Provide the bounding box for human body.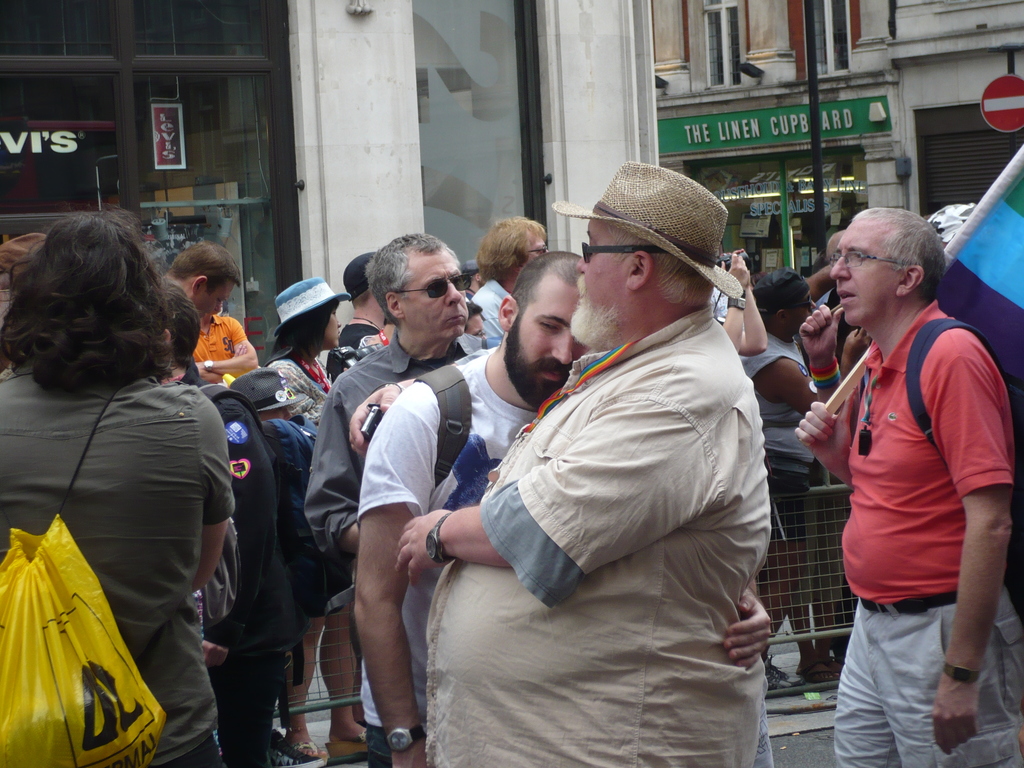
(x1=397, y1=161, x2=777, y2=767).
